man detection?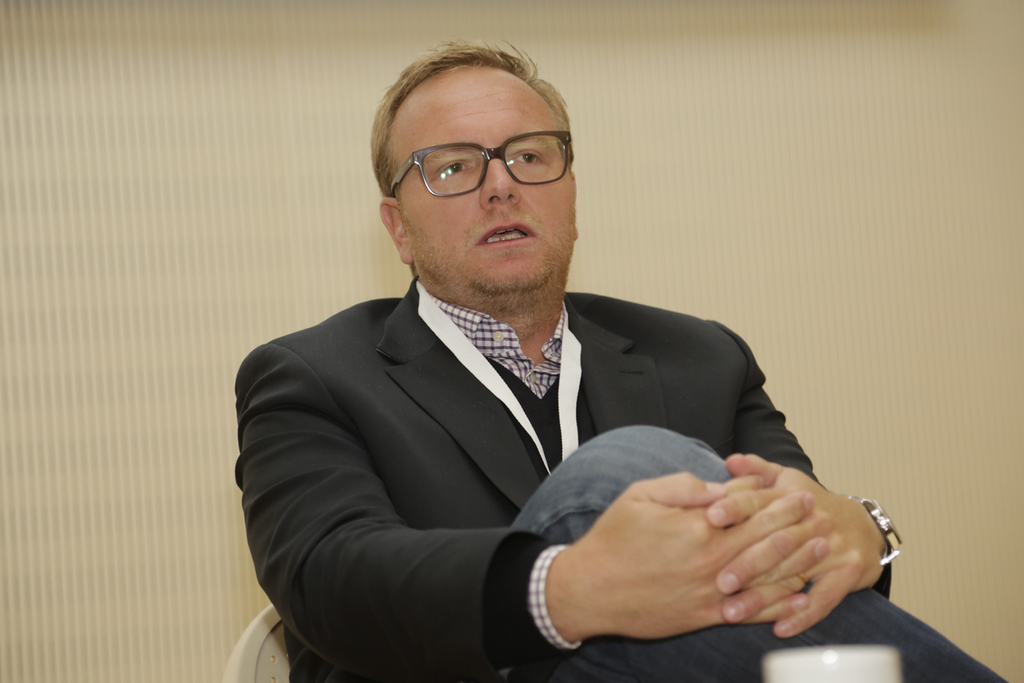
x1=209 y1=60 x2=901 y2=682
